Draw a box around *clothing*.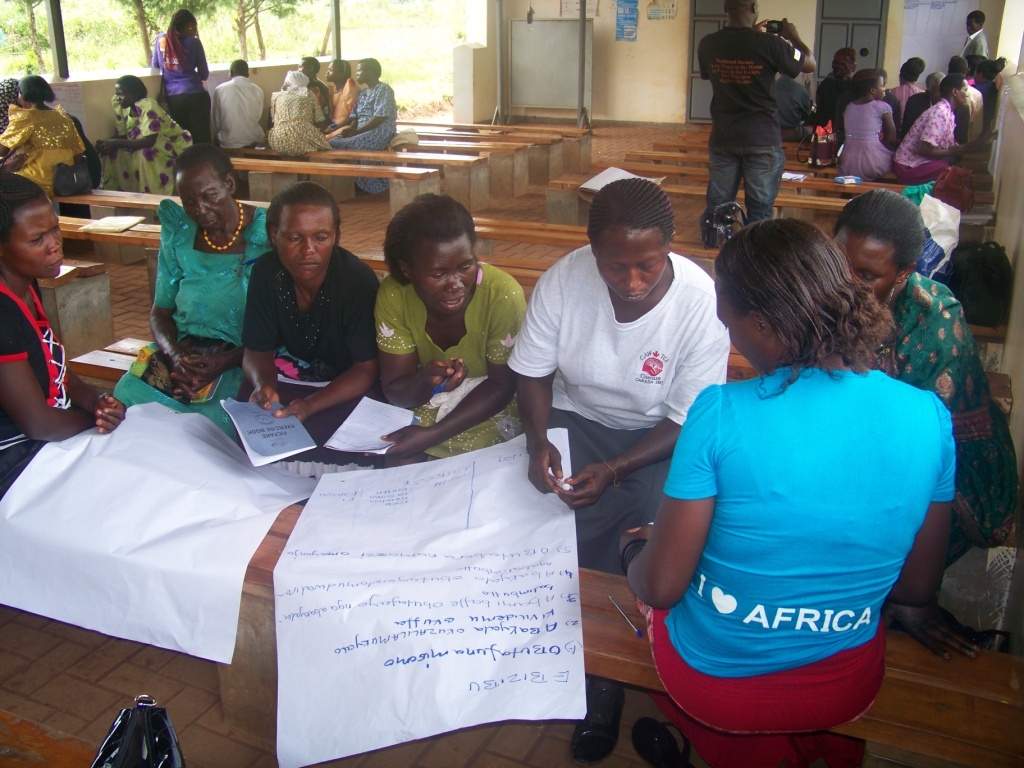
box=[100, 94, 195, 198].
